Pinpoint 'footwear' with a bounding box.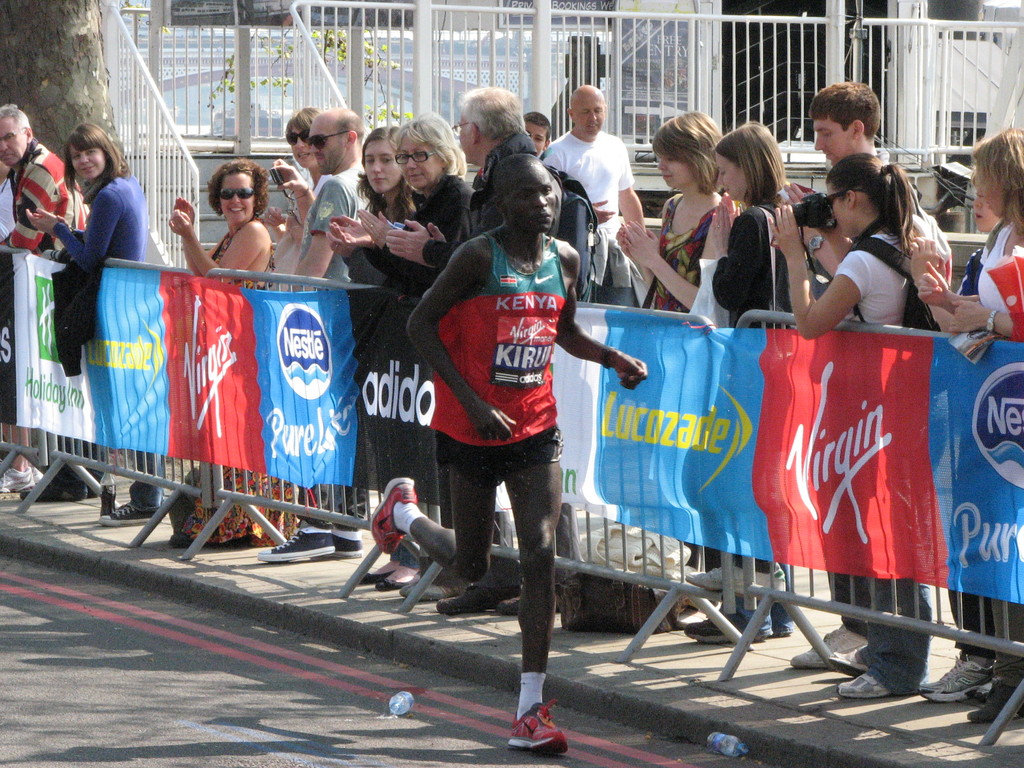
l=501, t=598, r=563, b=609.
